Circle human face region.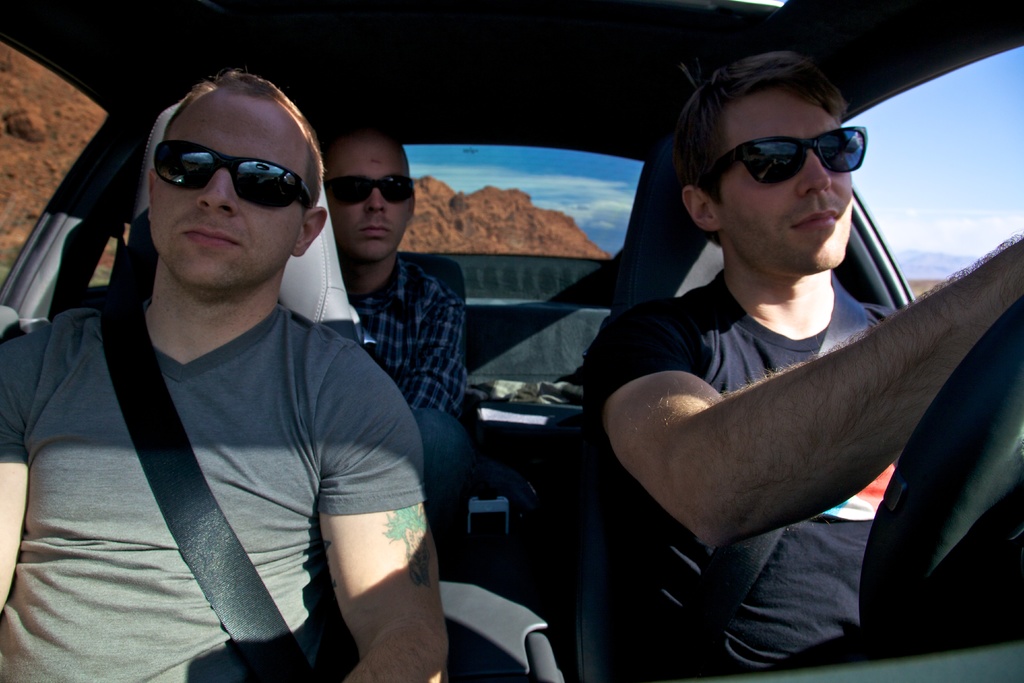
Region: select_region(332, 136, 409, 259).
